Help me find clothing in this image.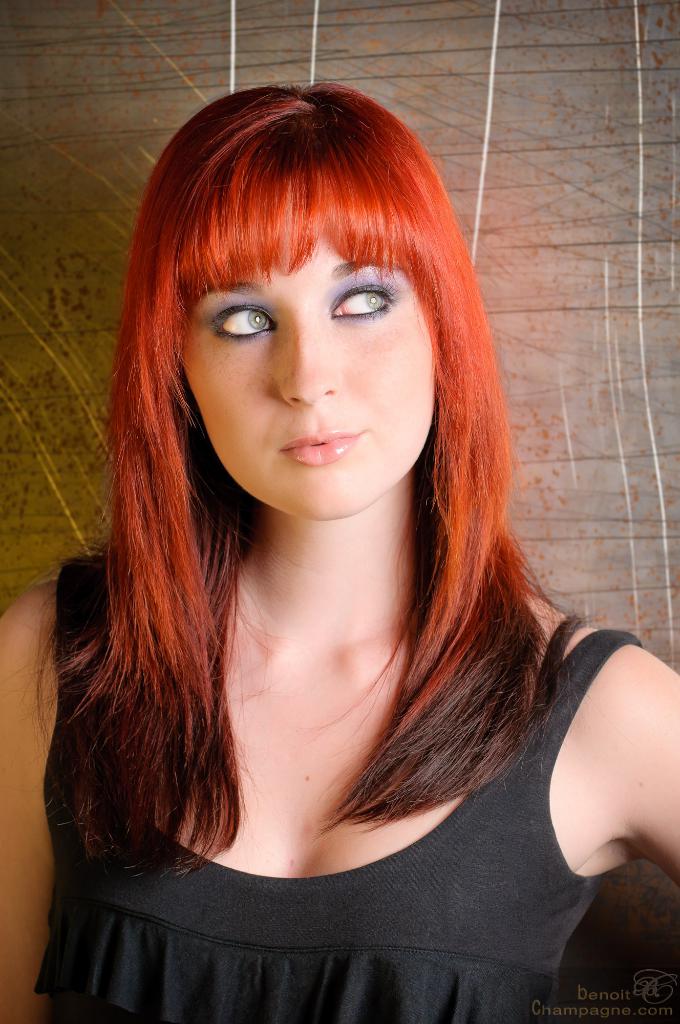
Found it: Rect(39, 538, 652, 1023).
